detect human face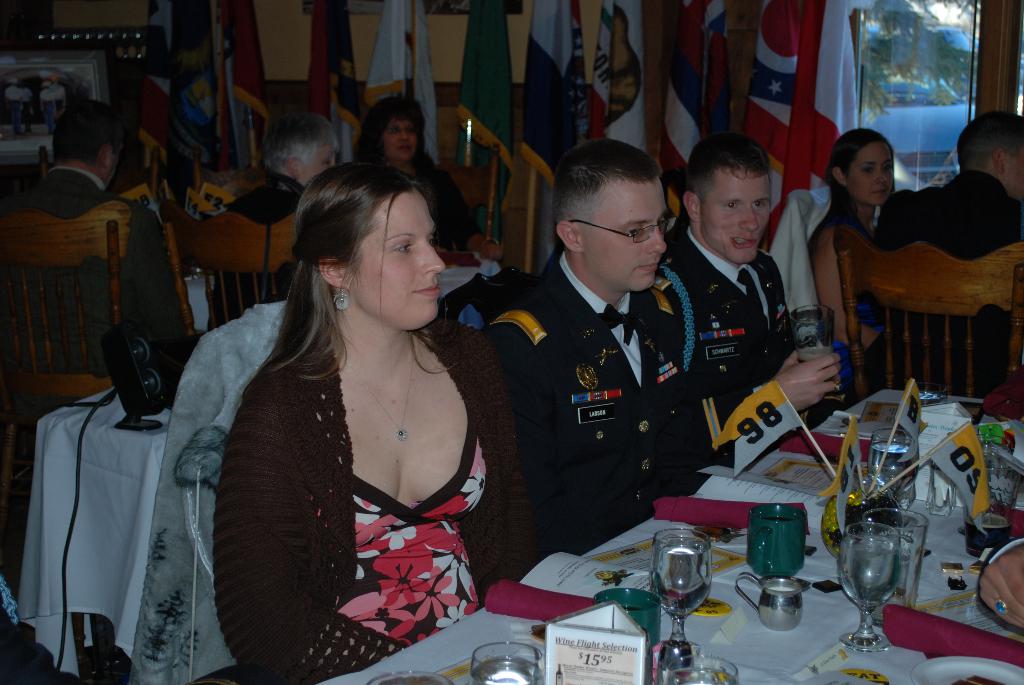
{"x1": 355, "y1": 187, "x2": 446, "y2": 329}
